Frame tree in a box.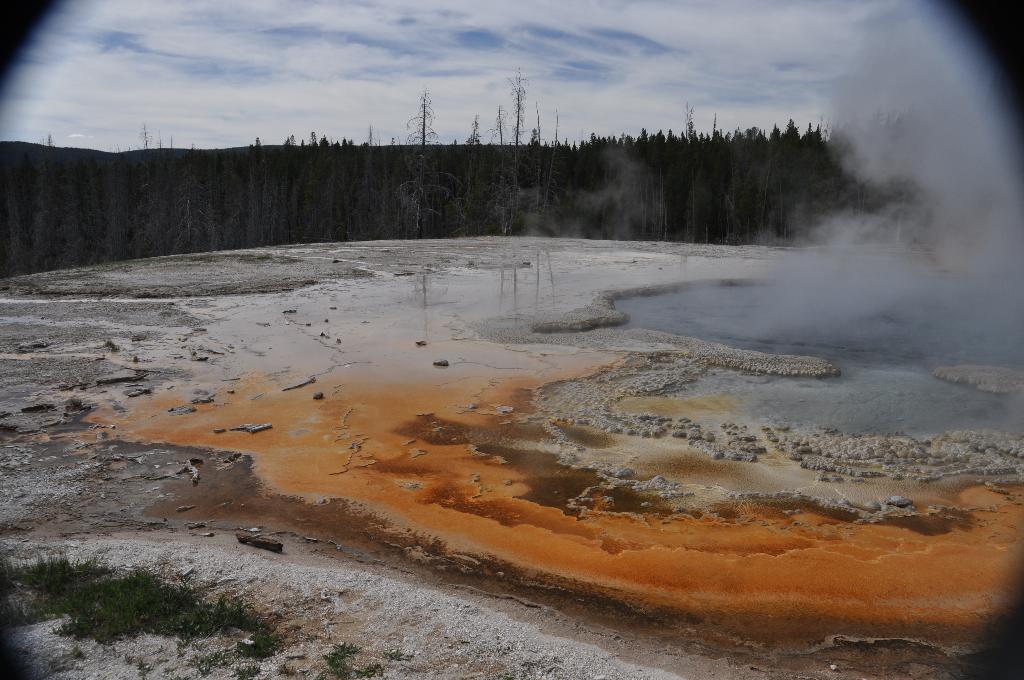
{"x1": 396, "y1": 87, "x2": 458, "y2": 305}.
